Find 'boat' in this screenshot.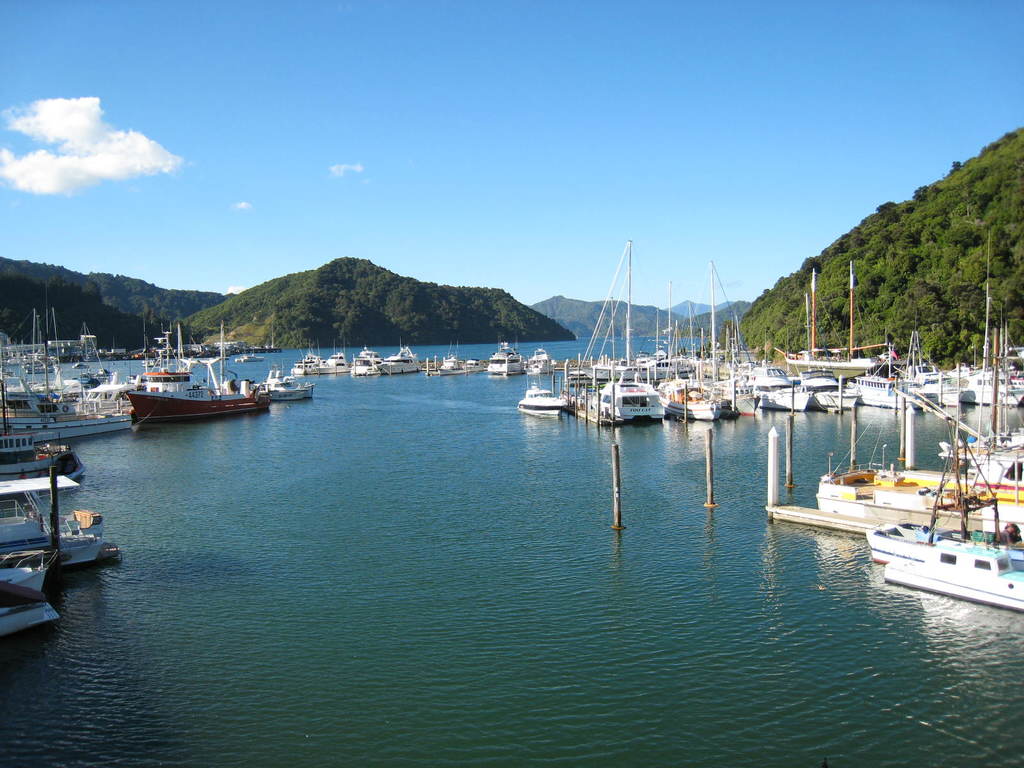
The bounding box for 'boat' is (429,333,481,378).
